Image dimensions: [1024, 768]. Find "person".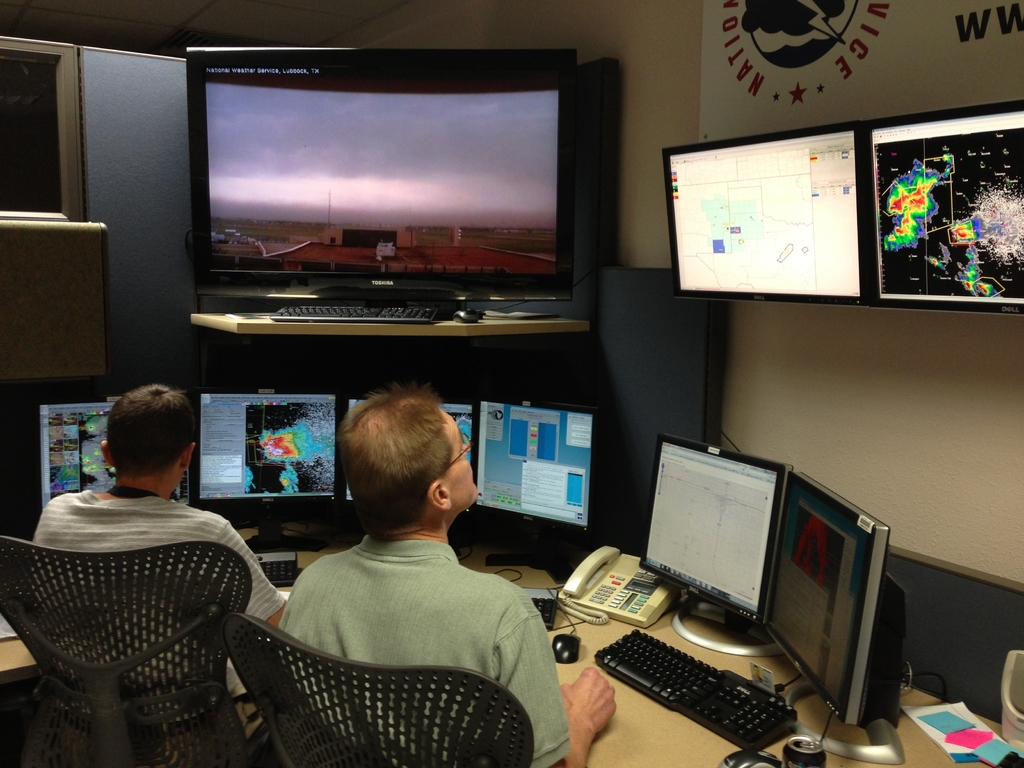
[x1=282, y1=383, x2=617, y2=761].
